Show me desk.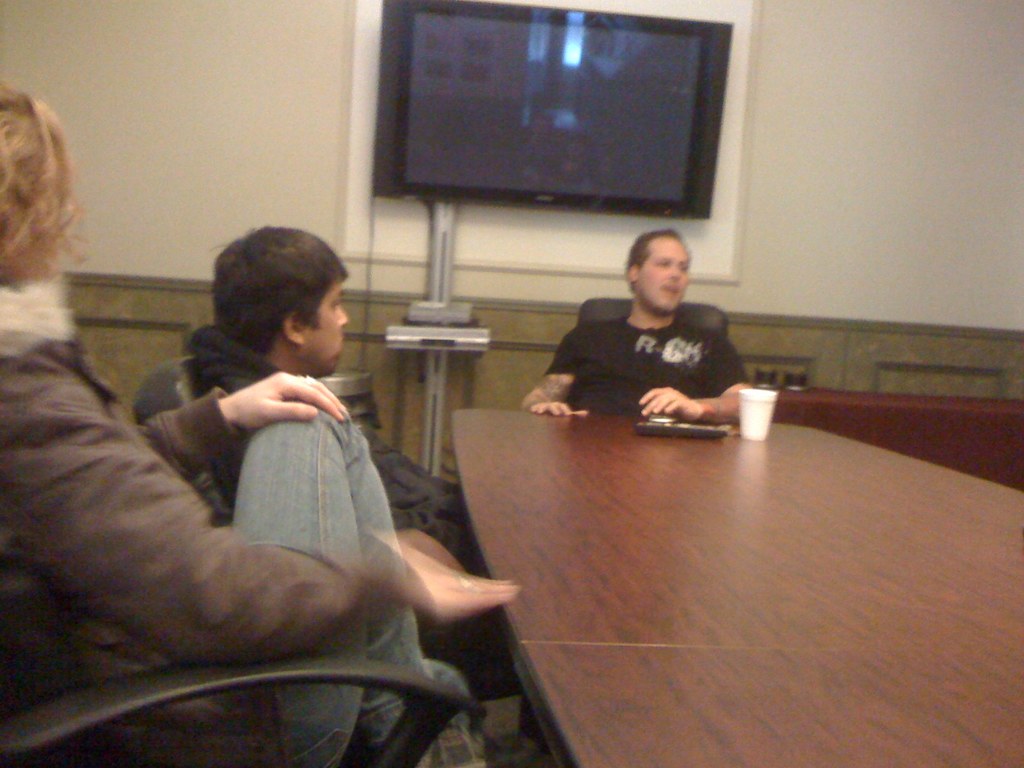
desk is here: rect(465, 411, 1022, 767).
